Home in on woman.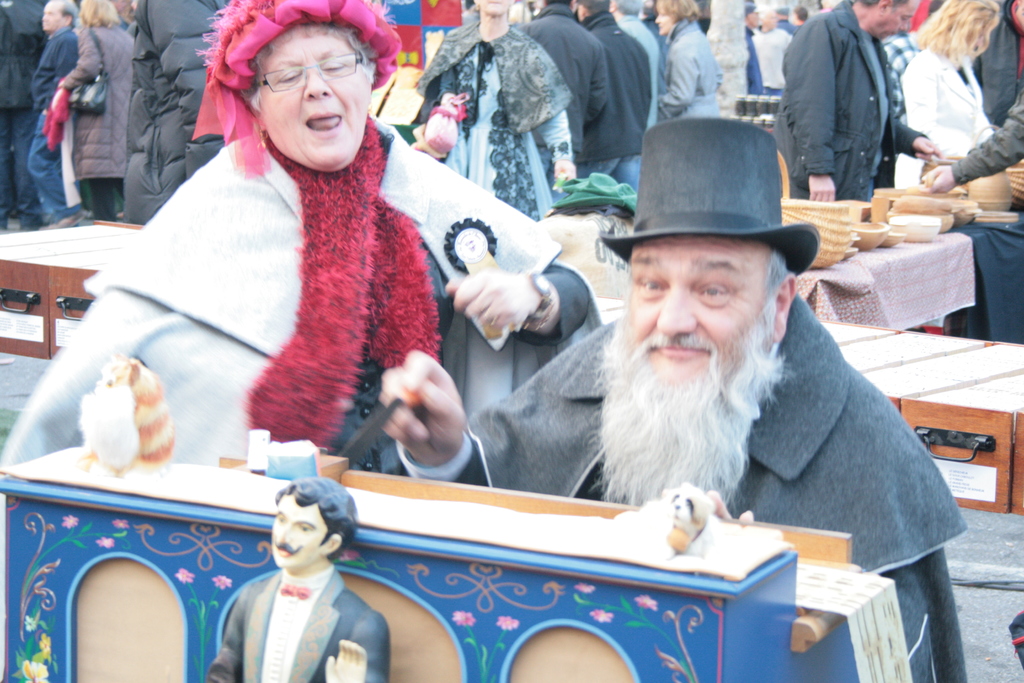
Homed in at detection(899, 0, 1006, 194).
